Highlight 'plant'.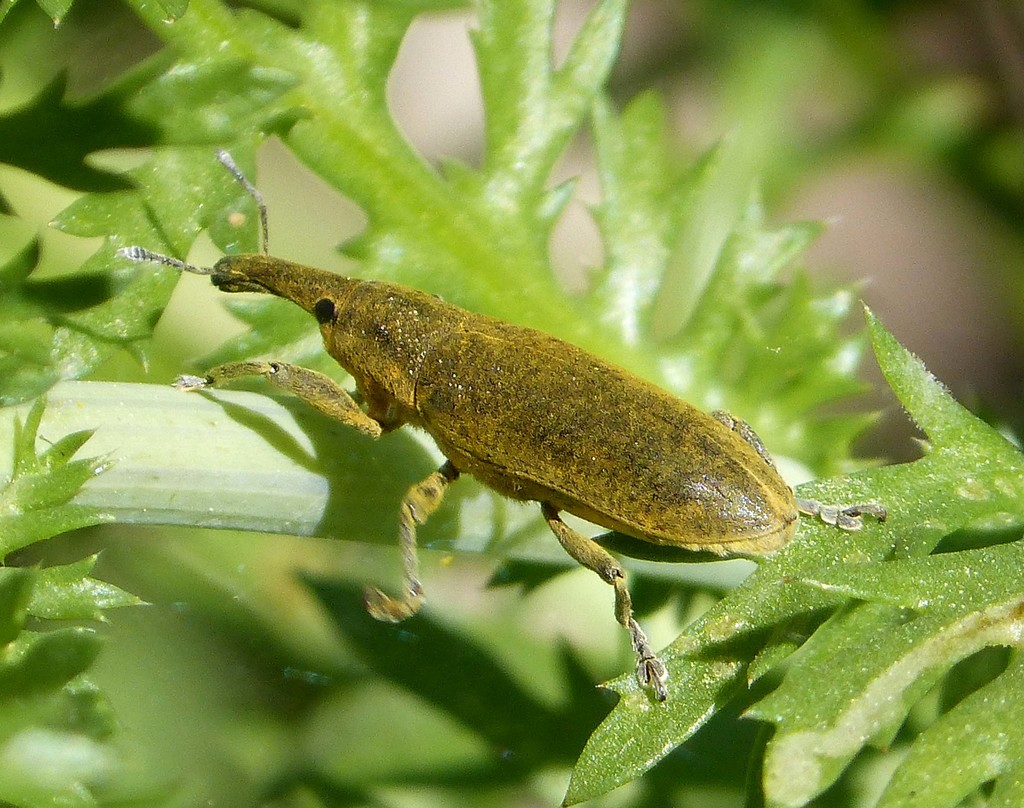
Highlighted region: (2,2,1022,807).
